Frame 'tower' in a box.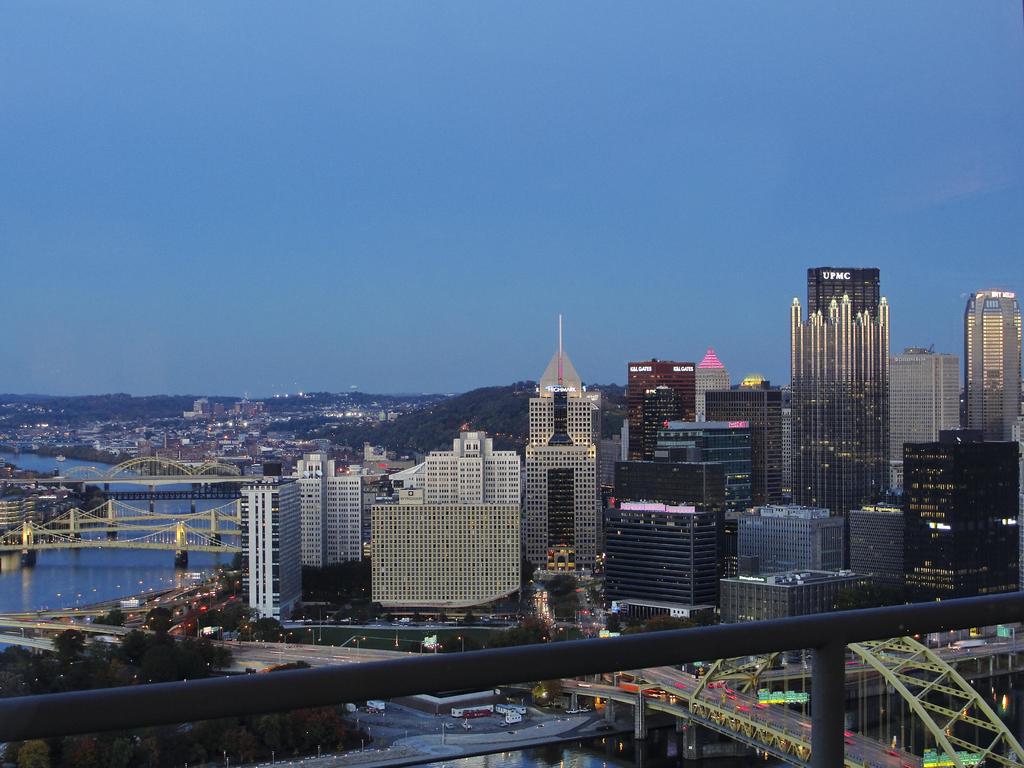
rect(903, 428, 1023, 604).
